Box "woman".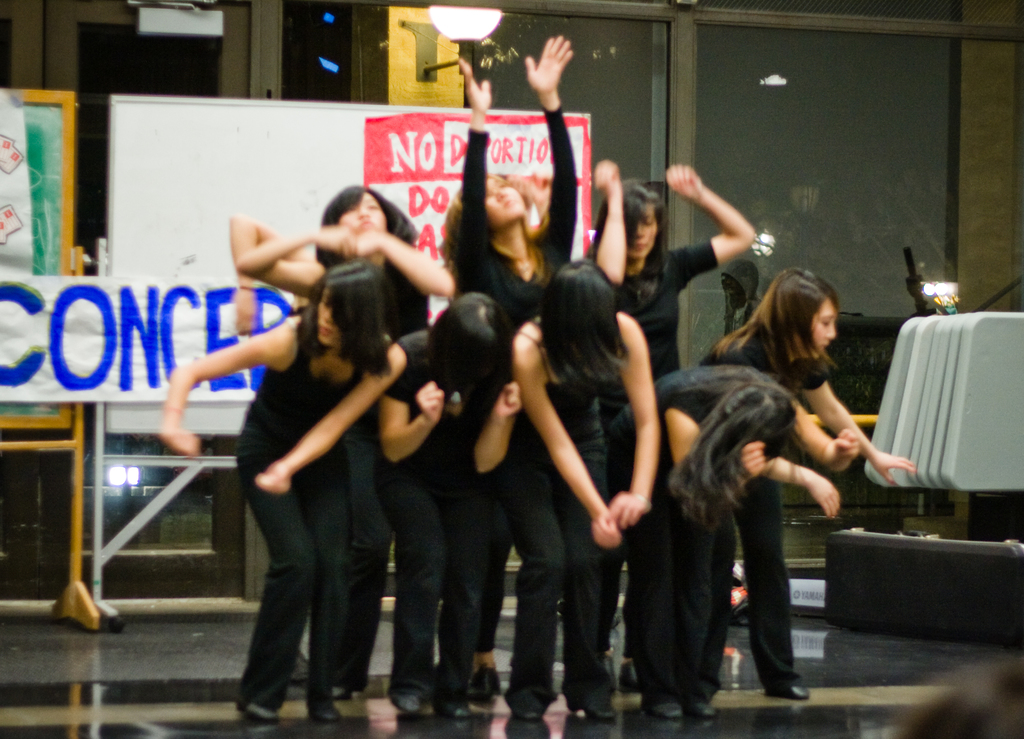
x1=694 y1=264 x2=924 y2=696.
